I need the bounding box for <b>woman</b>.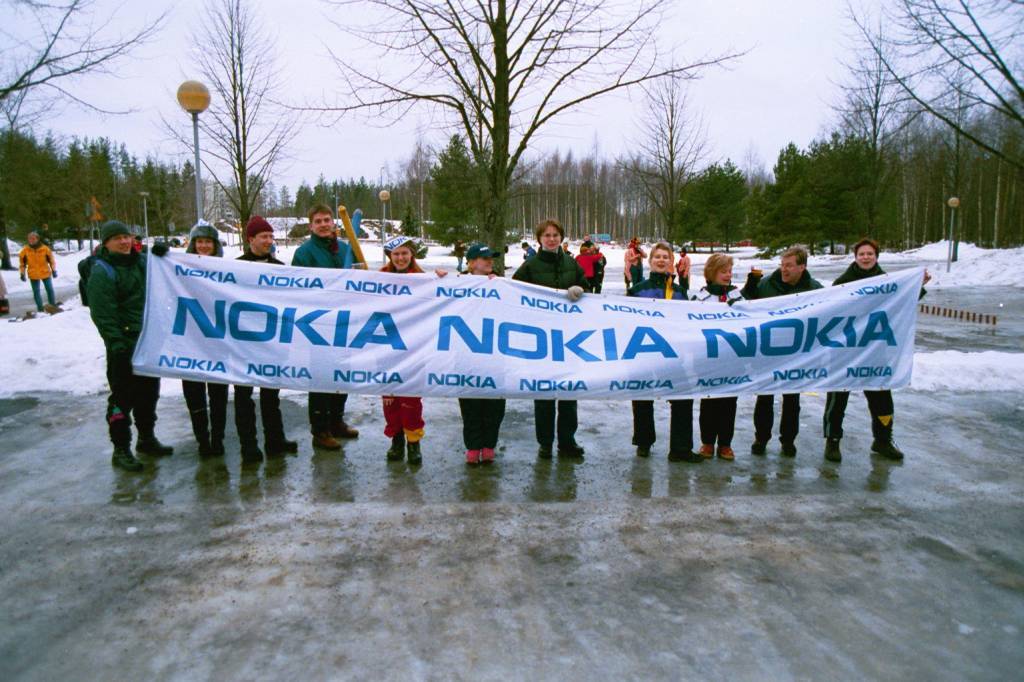
Here it is: bbox=[369, 227, 442, 467].
